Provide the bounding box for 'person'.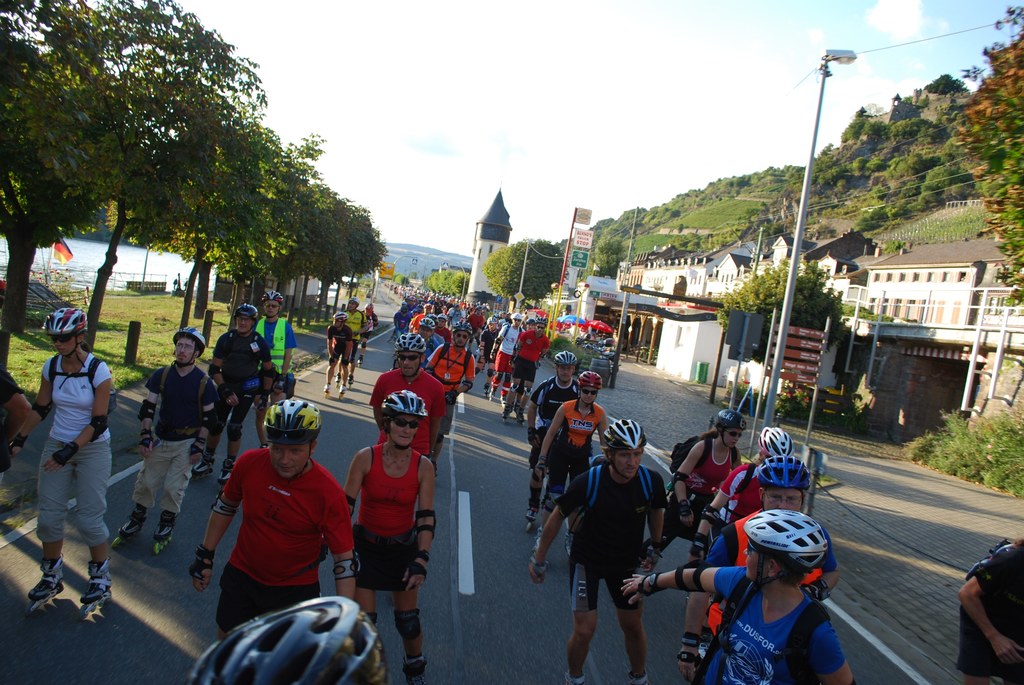
<region>344, 297, 370, 363</region>.
